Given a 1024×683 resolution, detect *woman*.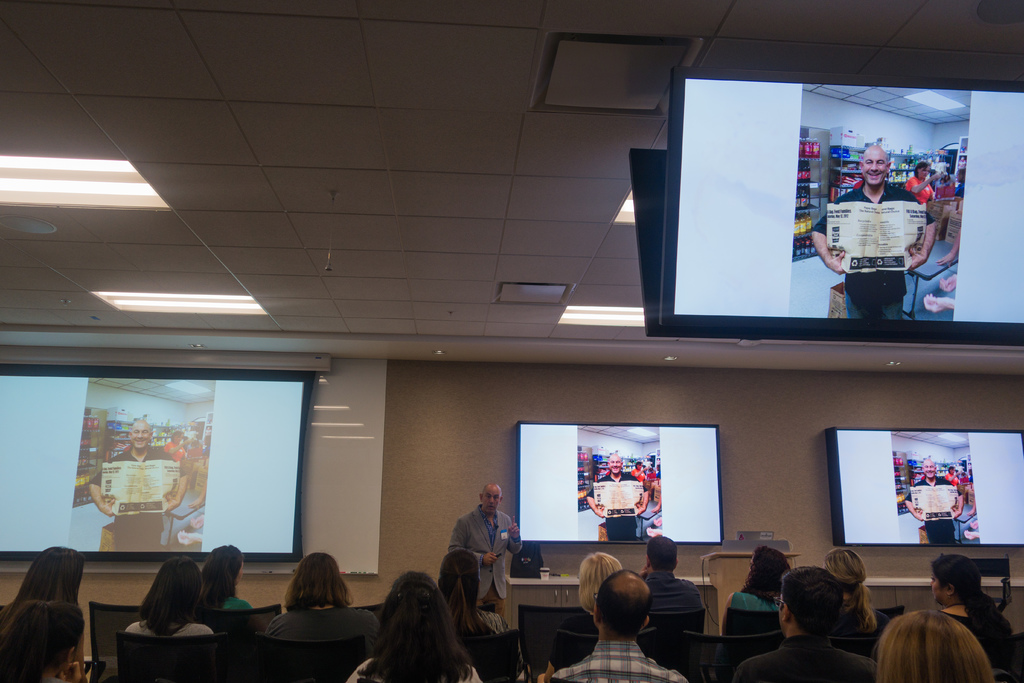
<box>930,555,1023,682</box>.
